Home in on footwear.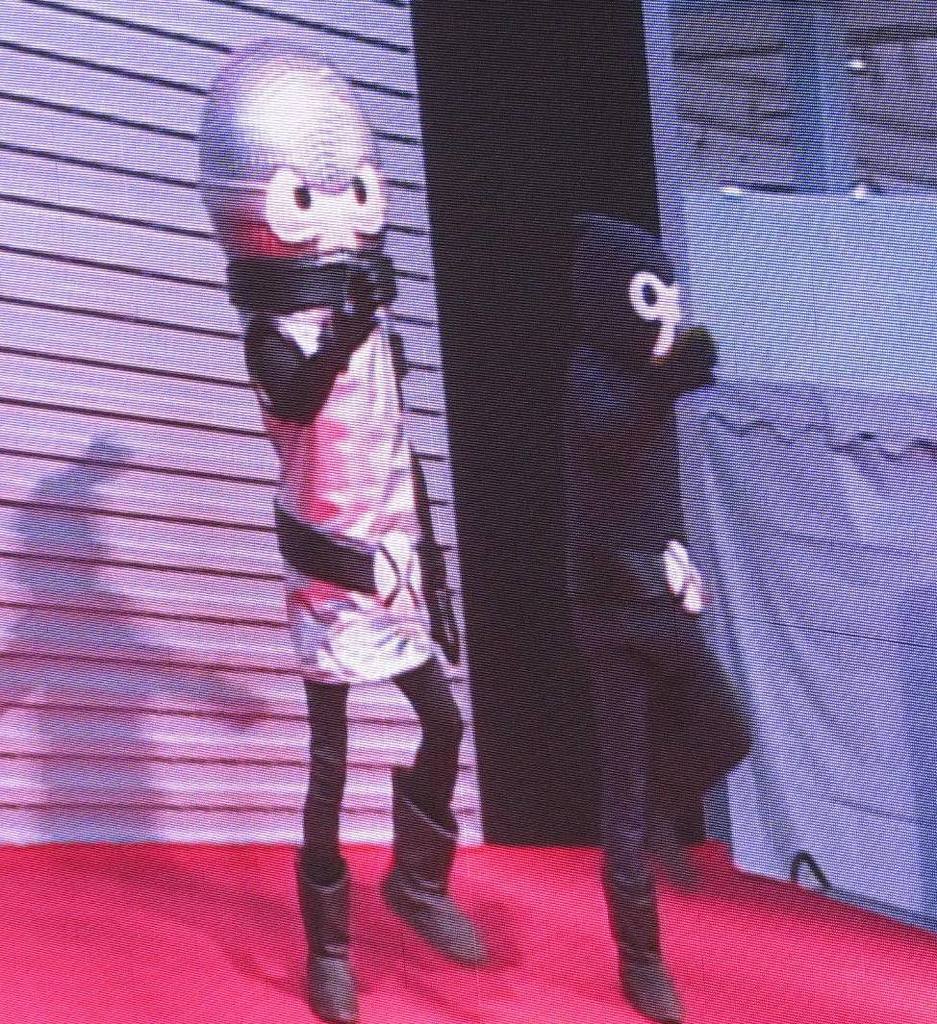
Homed in at 295 845 364 1022.
